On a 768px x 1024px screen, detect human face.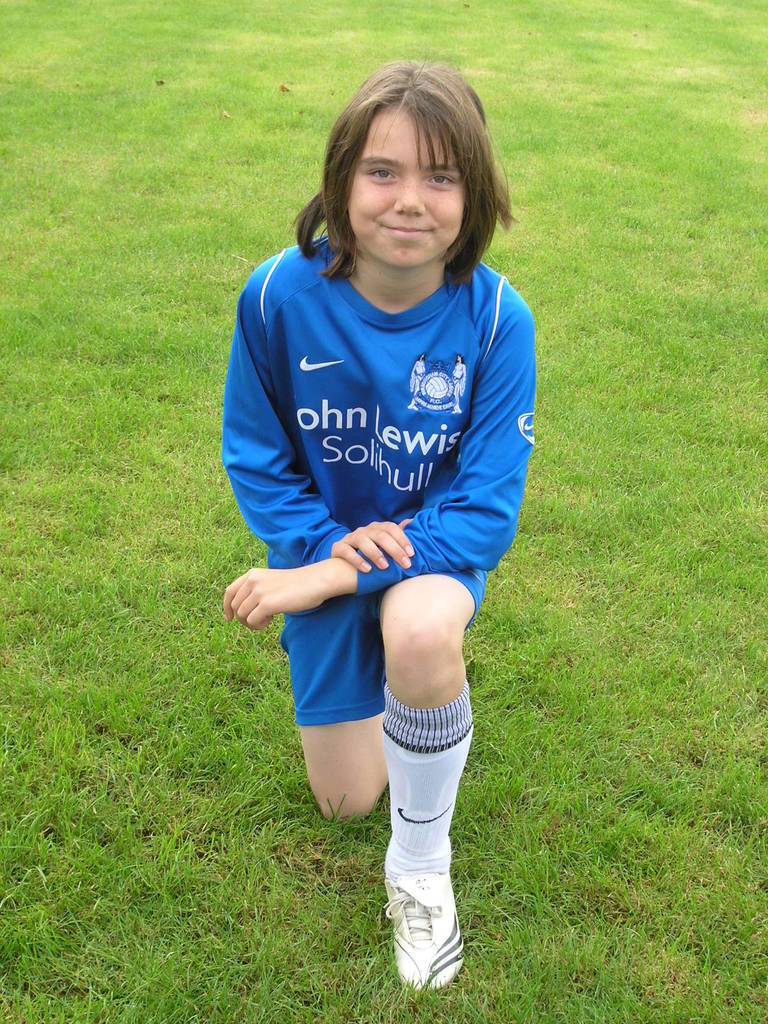
<box>342,104,465,274</box>.
